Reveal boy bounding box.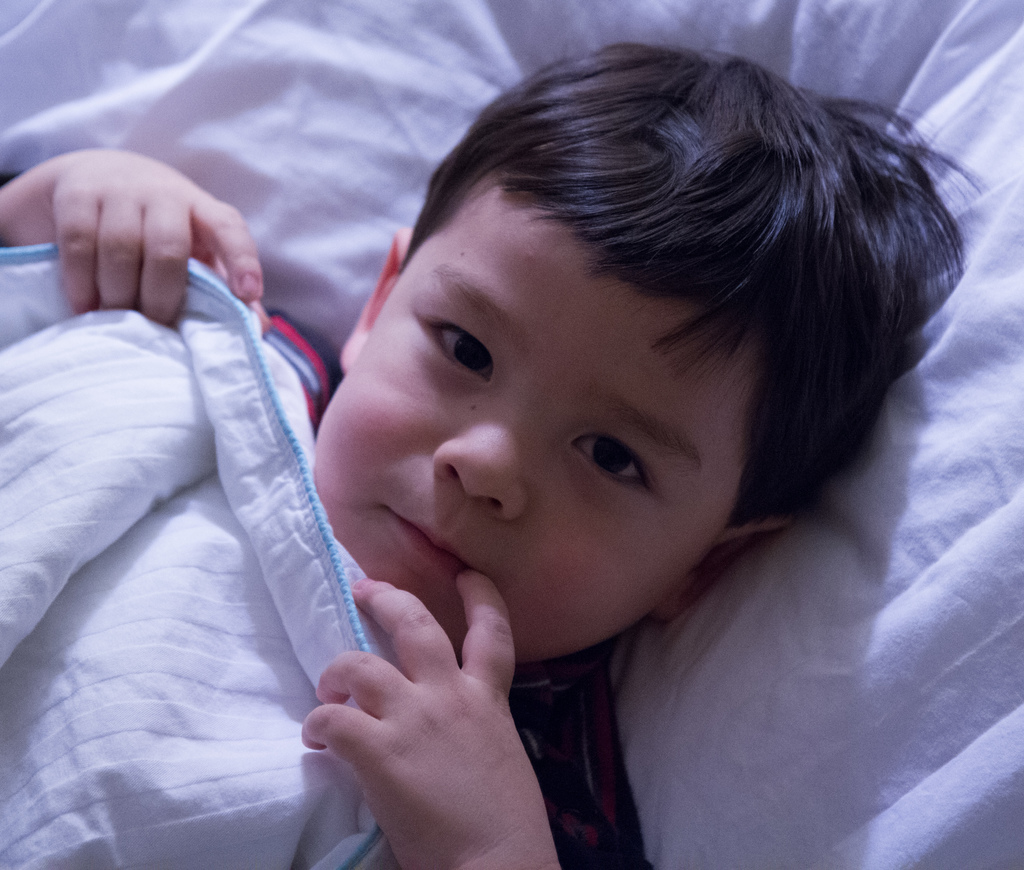
Revealed: left=0, top=22, right=990, bottom=869.
